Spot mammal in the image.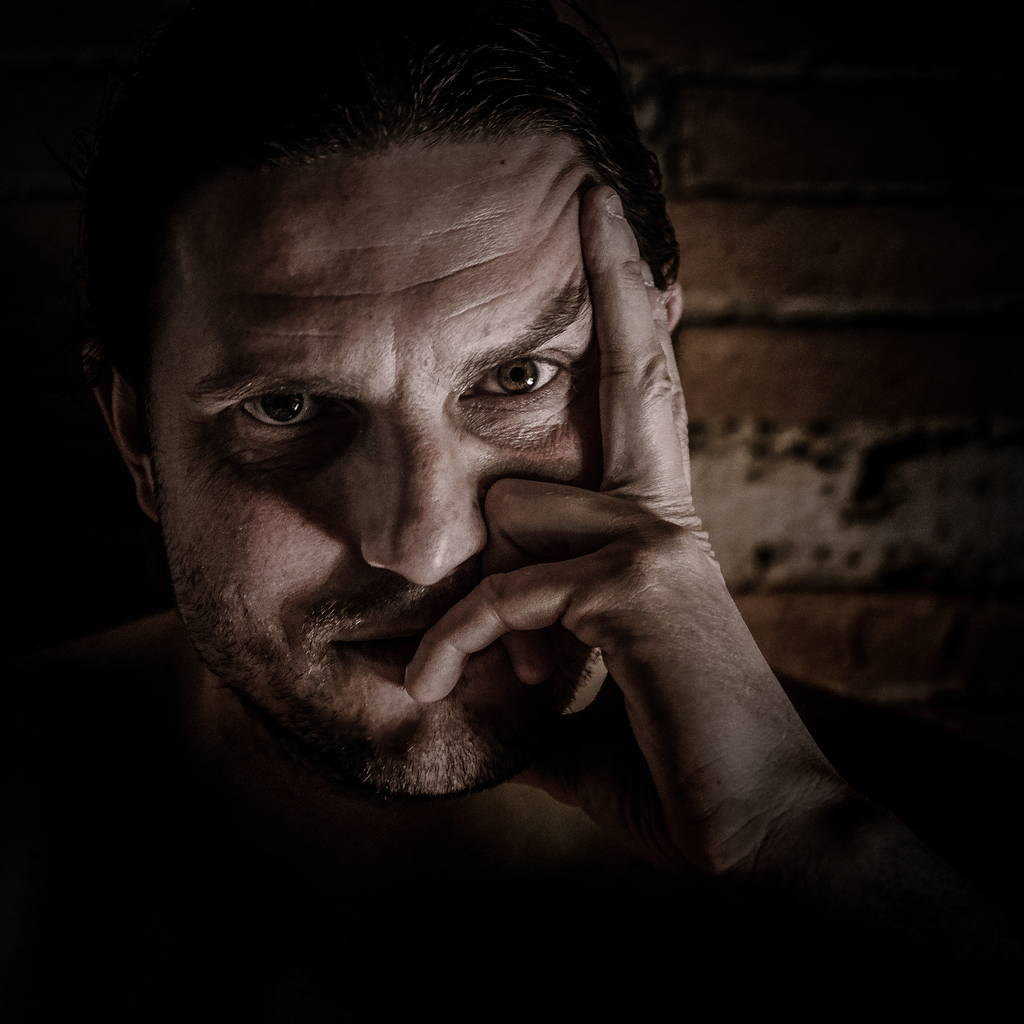
mammal found at (0, 0, 1023, 1019).
